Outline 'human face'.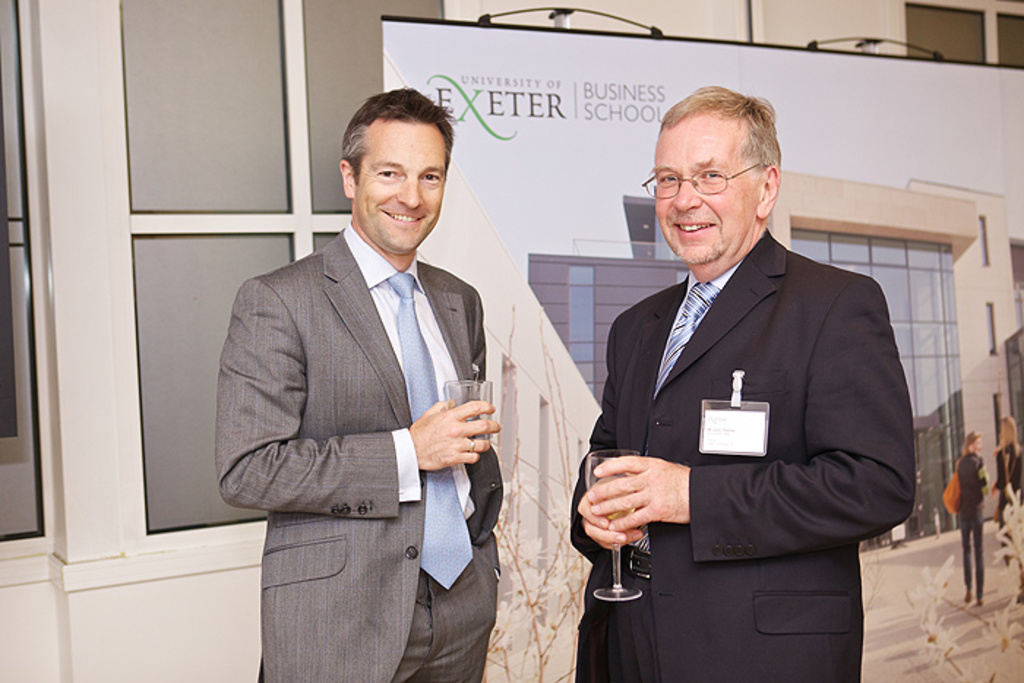
Outline: (x1=357, y1=120, x2=449, y2=244).
